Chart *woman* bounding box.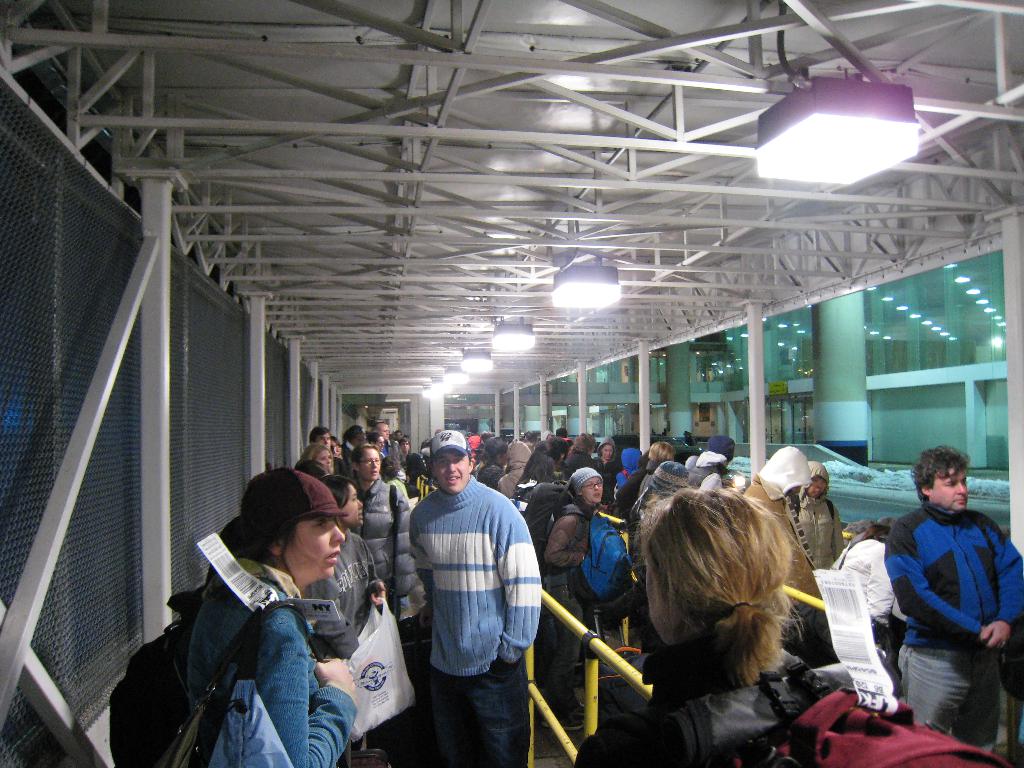
Charted: (141,460,378,767).
